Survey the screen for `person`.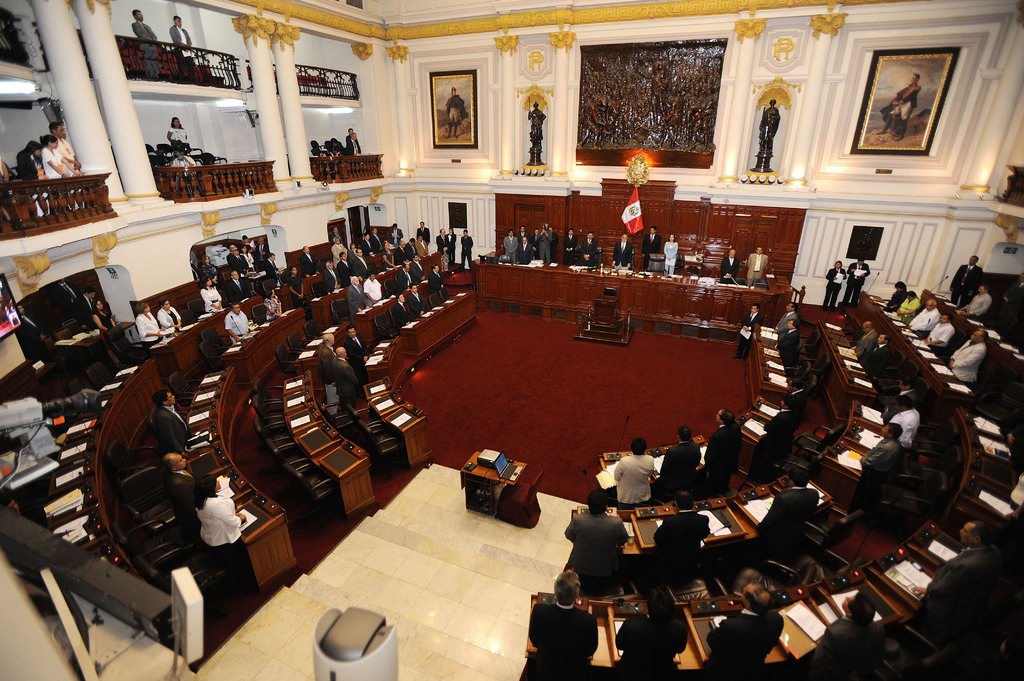
Survey found: left=429, top=261, right=444, bottom=294.
